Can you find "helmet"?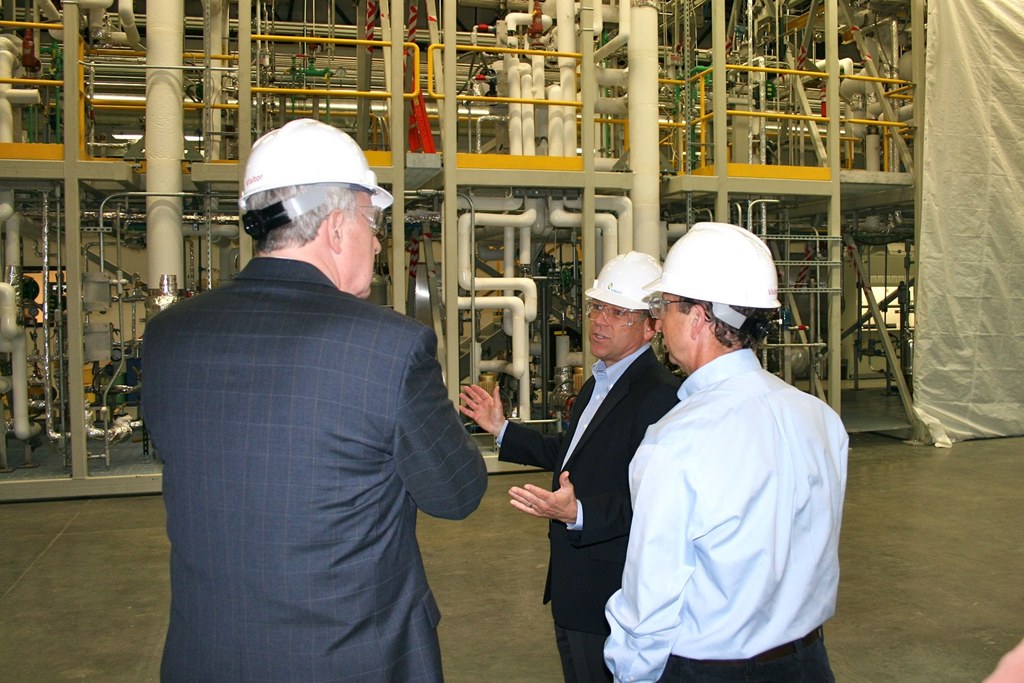
Yes, bounding box: box(237, 115, 399, 226).
